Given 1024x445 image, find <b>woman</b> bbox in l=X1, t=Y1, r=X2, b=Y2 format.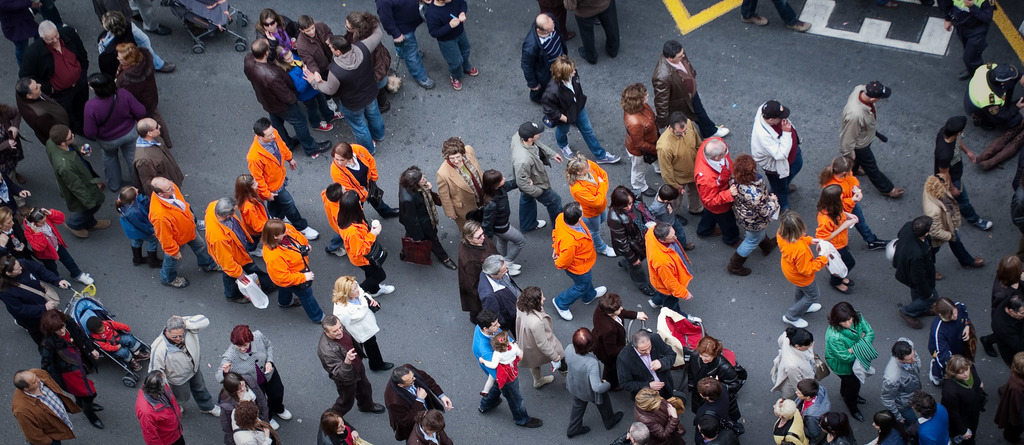
l=773, t=213, r=836, b=330.
